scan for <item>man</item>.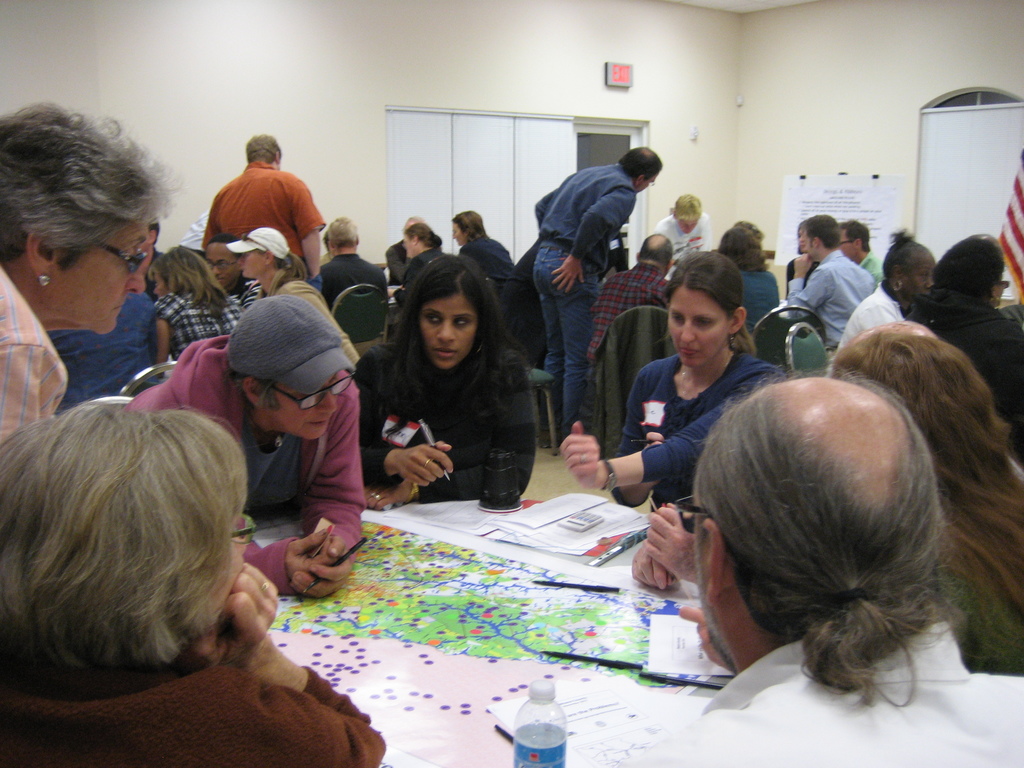
Scan result: locate(378, 206, 435, 282).
